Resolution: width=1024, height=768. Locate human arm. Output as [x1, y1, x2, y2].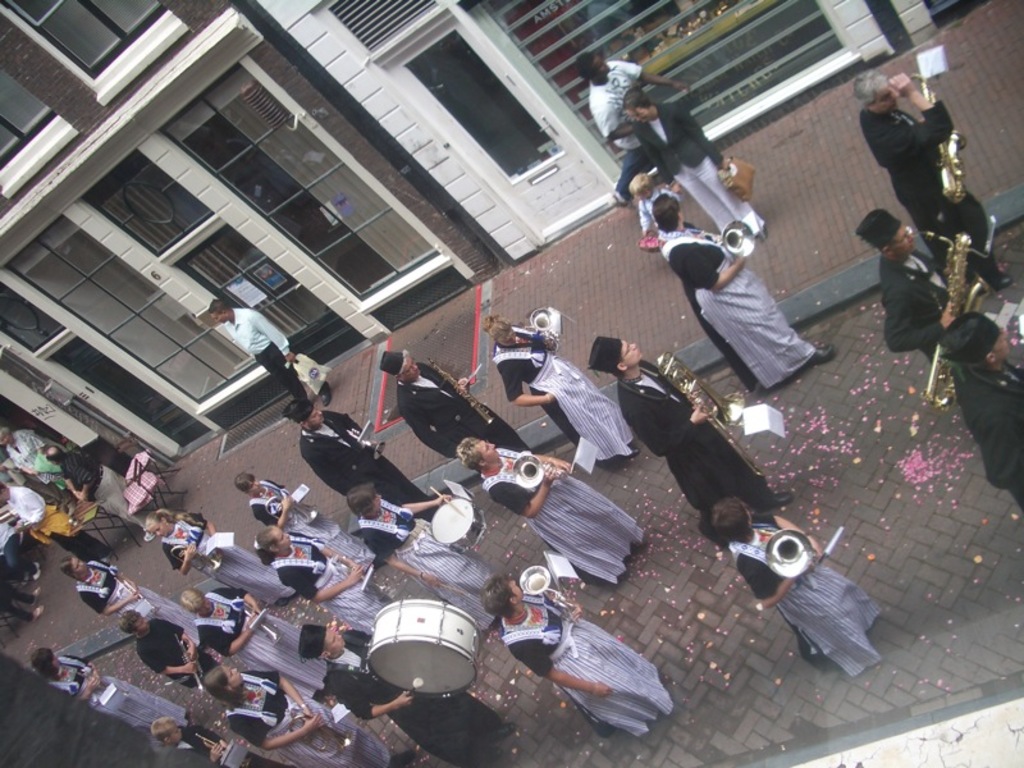
[663, 173, 682, 197].
